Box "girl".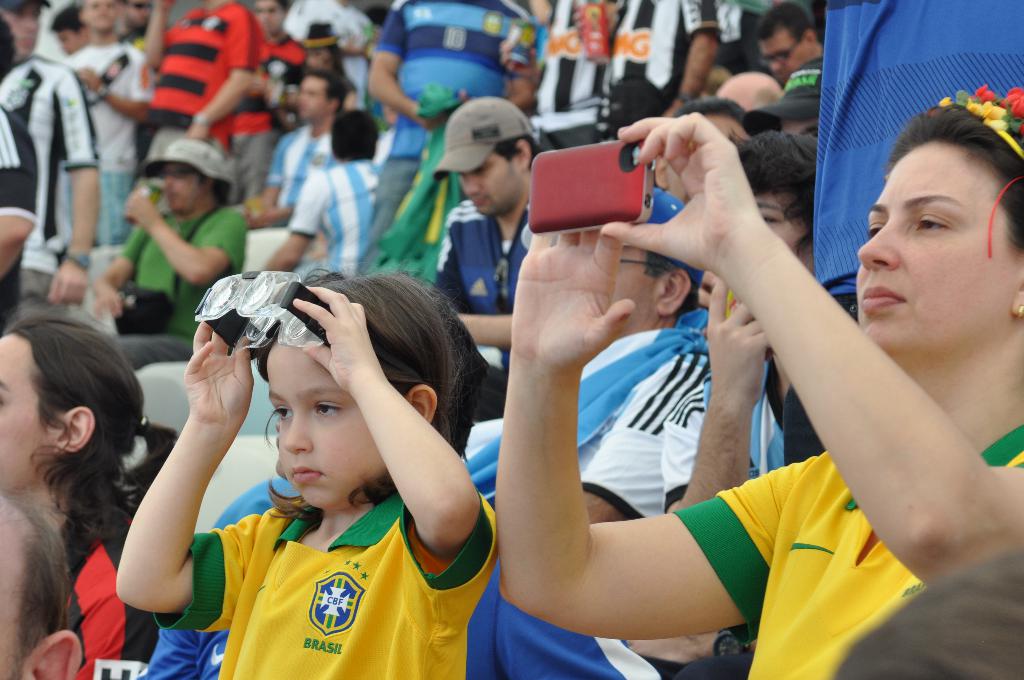
(0, 316, 177, 679).
